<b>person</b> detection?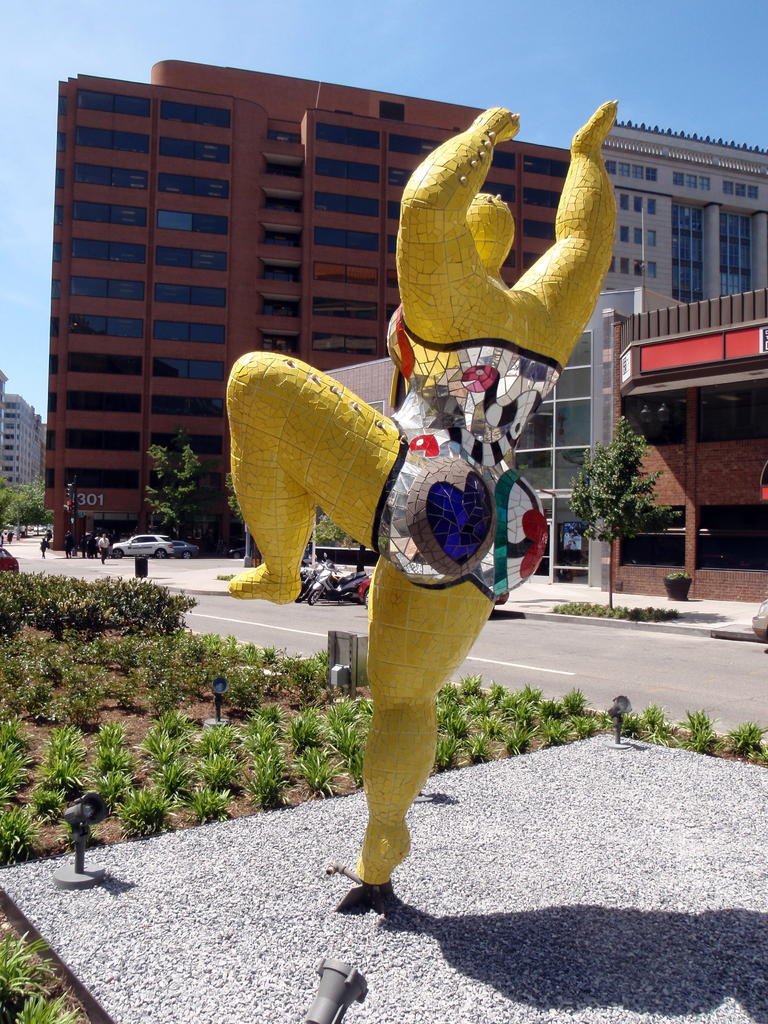
[228,97,620,879]
